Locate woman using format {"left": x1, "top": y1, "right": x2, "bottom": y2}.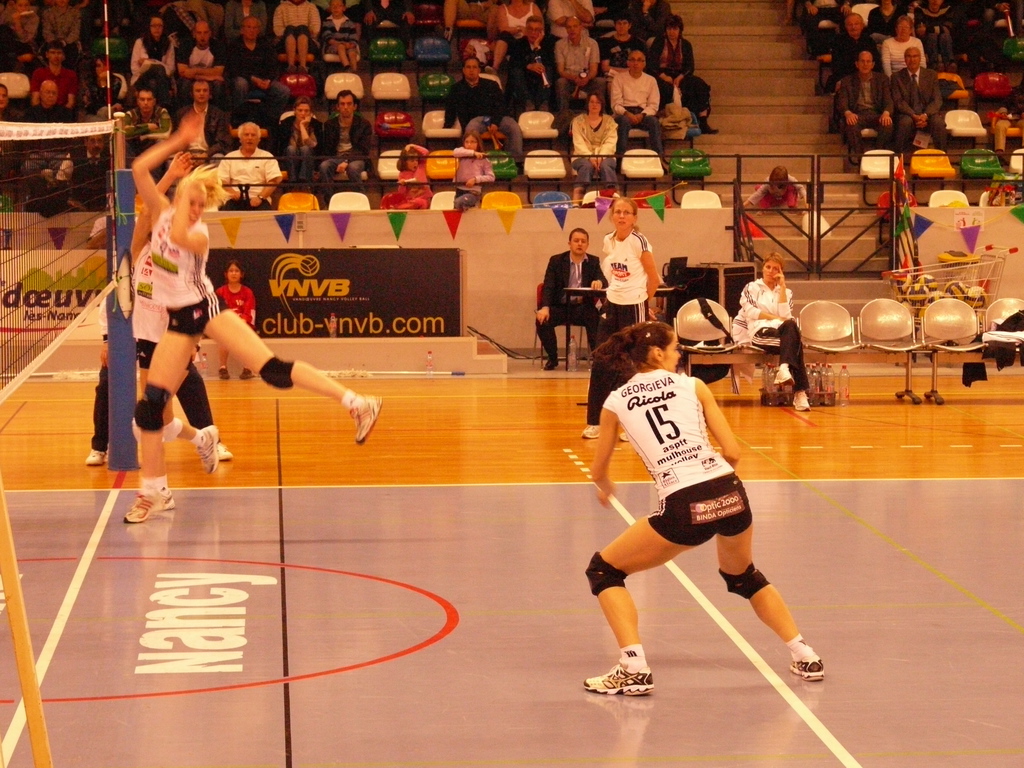
{"left": 43, "top": 0, "right": 81, "bottom": 57}.
